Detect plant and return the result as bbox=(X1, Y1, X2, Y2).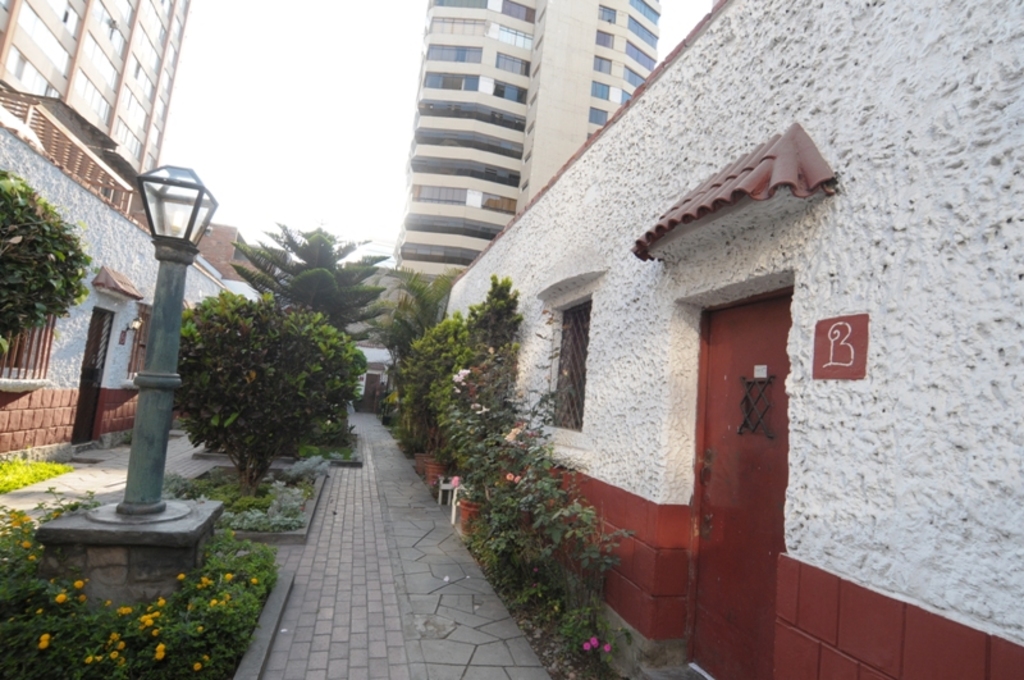
bbox=(0, 483, 283, 679).
